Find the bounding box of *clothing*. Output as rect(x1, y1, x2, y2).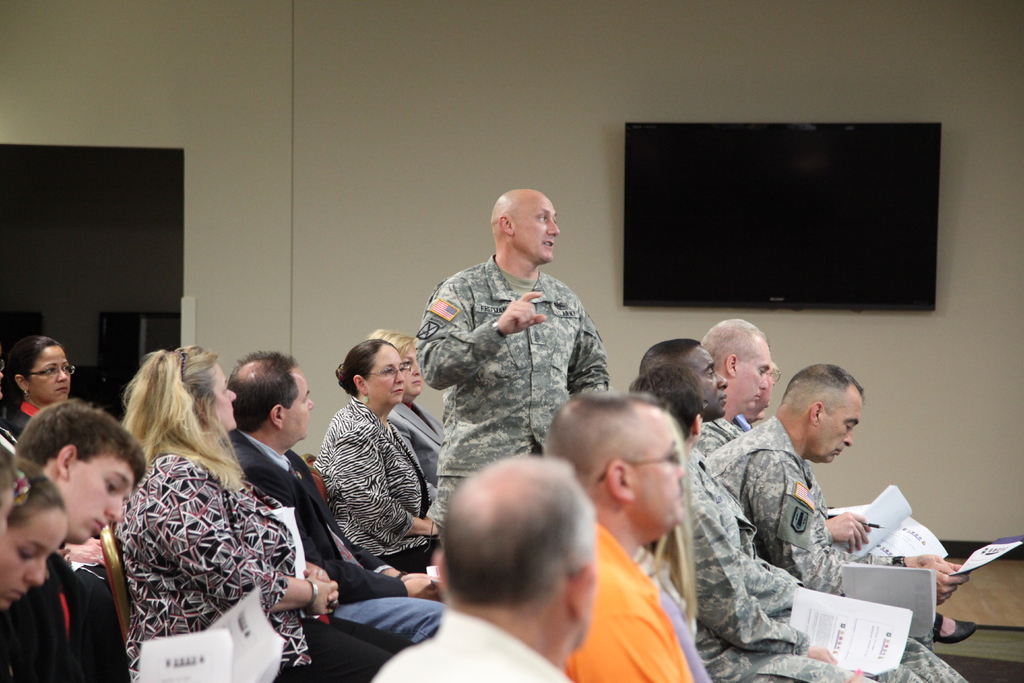
rect(415, 248, 609, 529).
